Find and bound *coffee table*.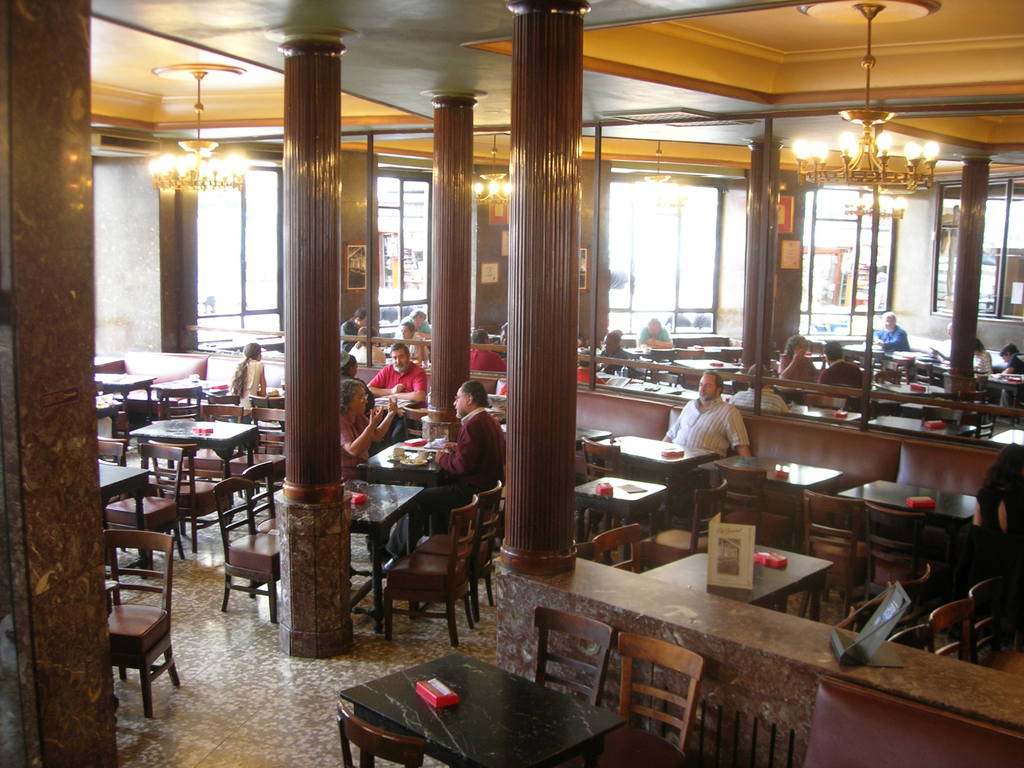
Bound: 875/381/952/419.
